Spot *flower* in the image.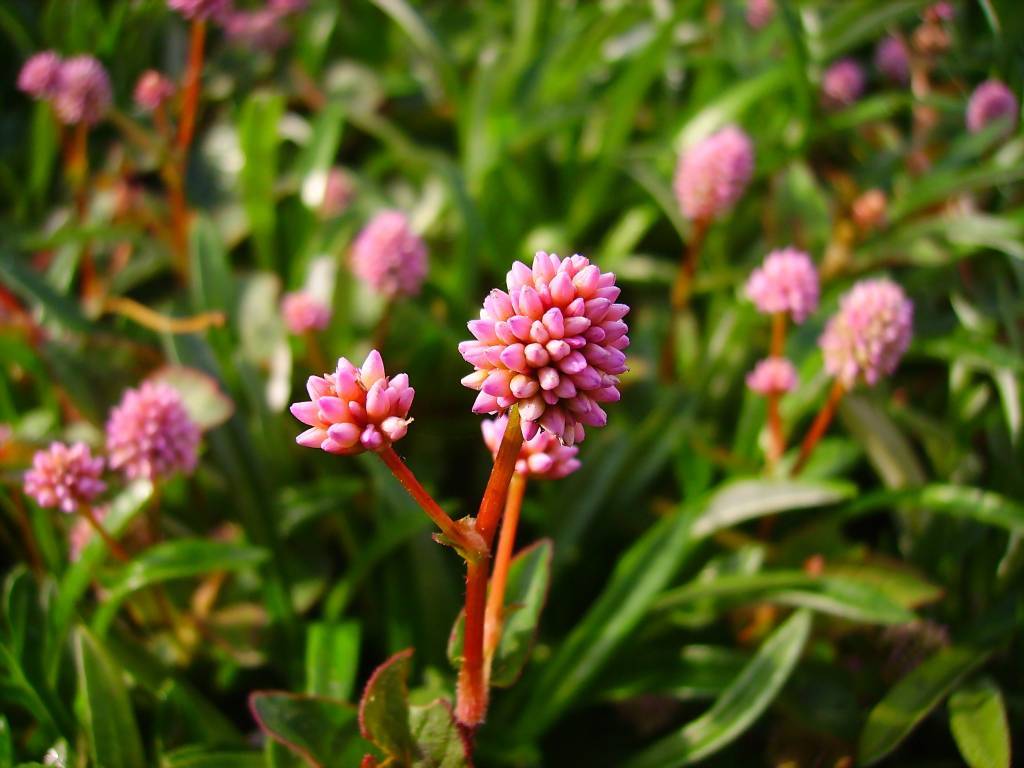
*flower* found at bbox=(816, 272, 910, 397).
